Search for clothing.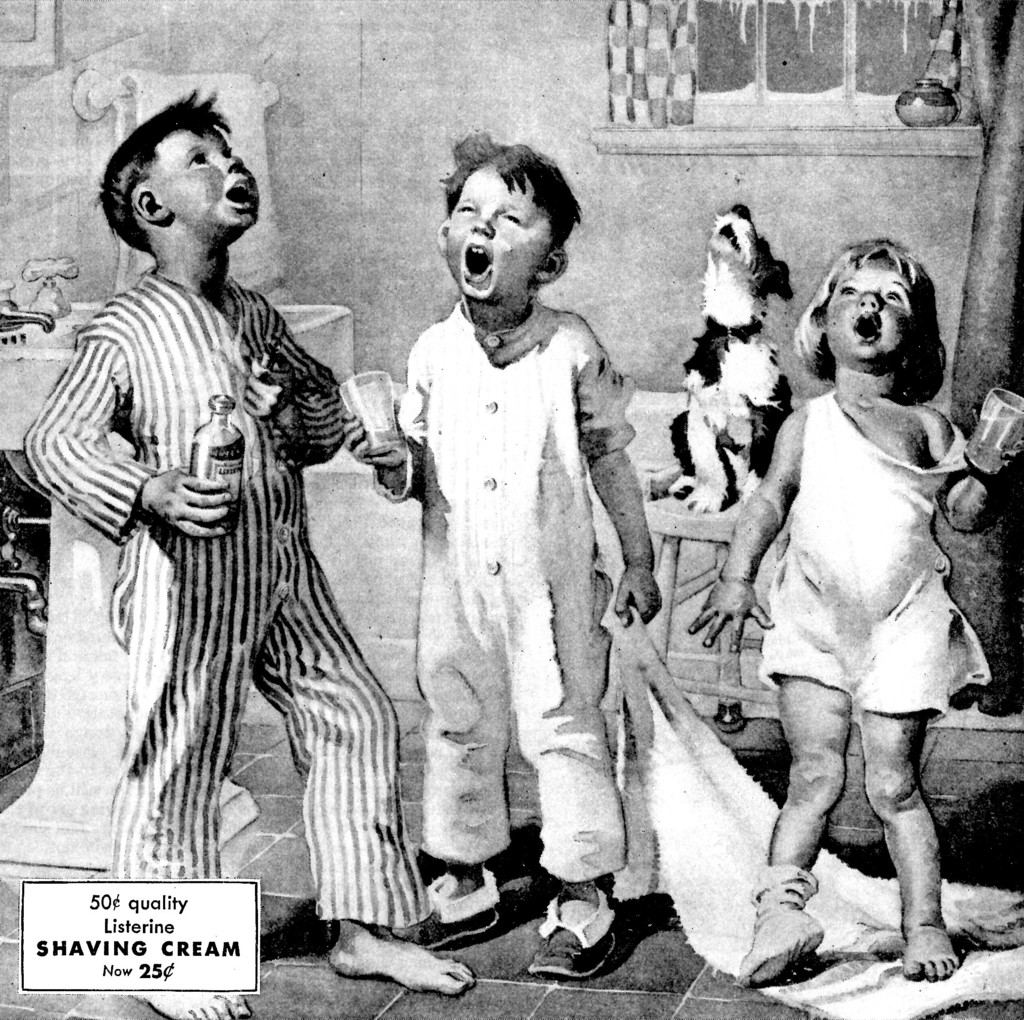
Found at bbox=(397, 296, 650, 886).
